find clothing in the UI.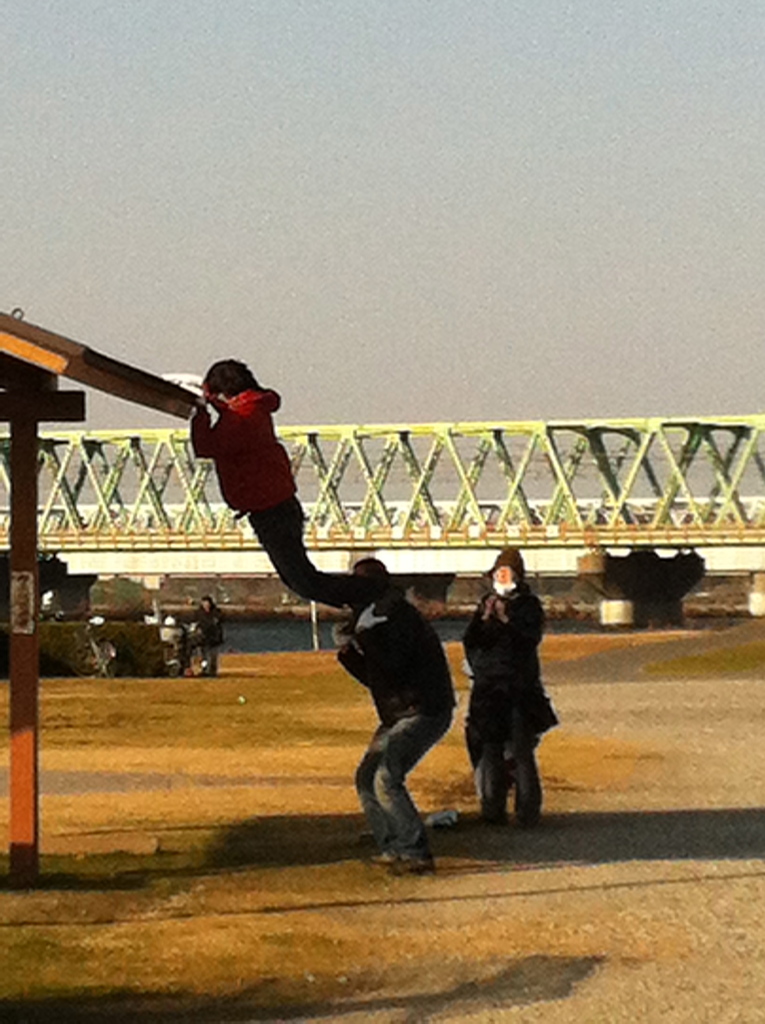
UI element at box=[341, 593, 455, 851].
